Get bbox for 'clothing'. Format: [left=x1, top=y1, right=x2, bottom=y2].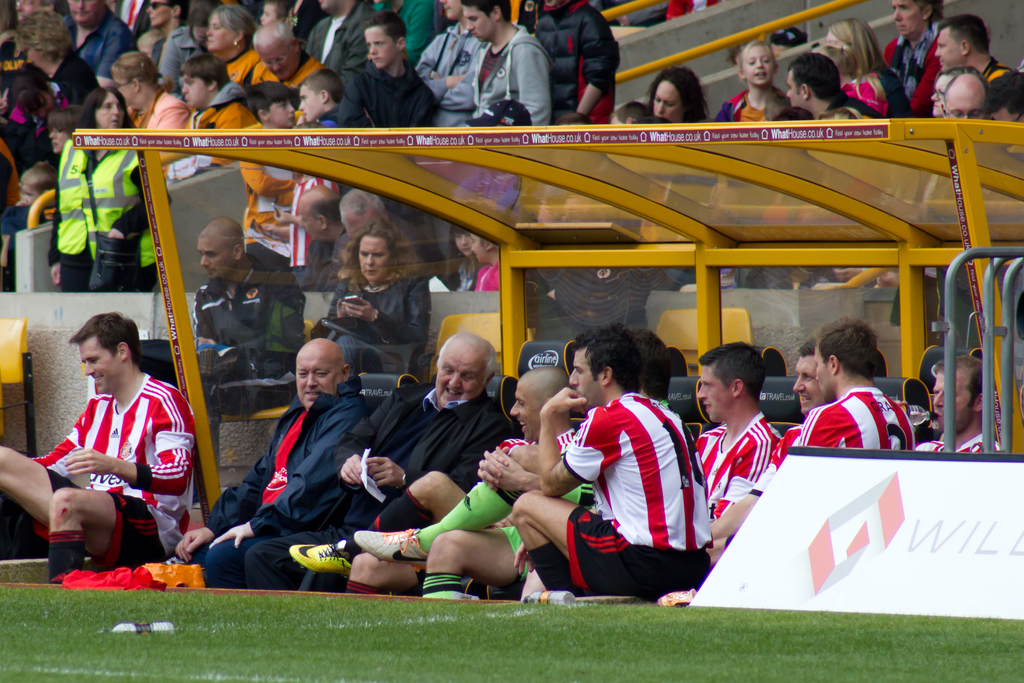
[left=748, top=424, right=806, bottom=496].
